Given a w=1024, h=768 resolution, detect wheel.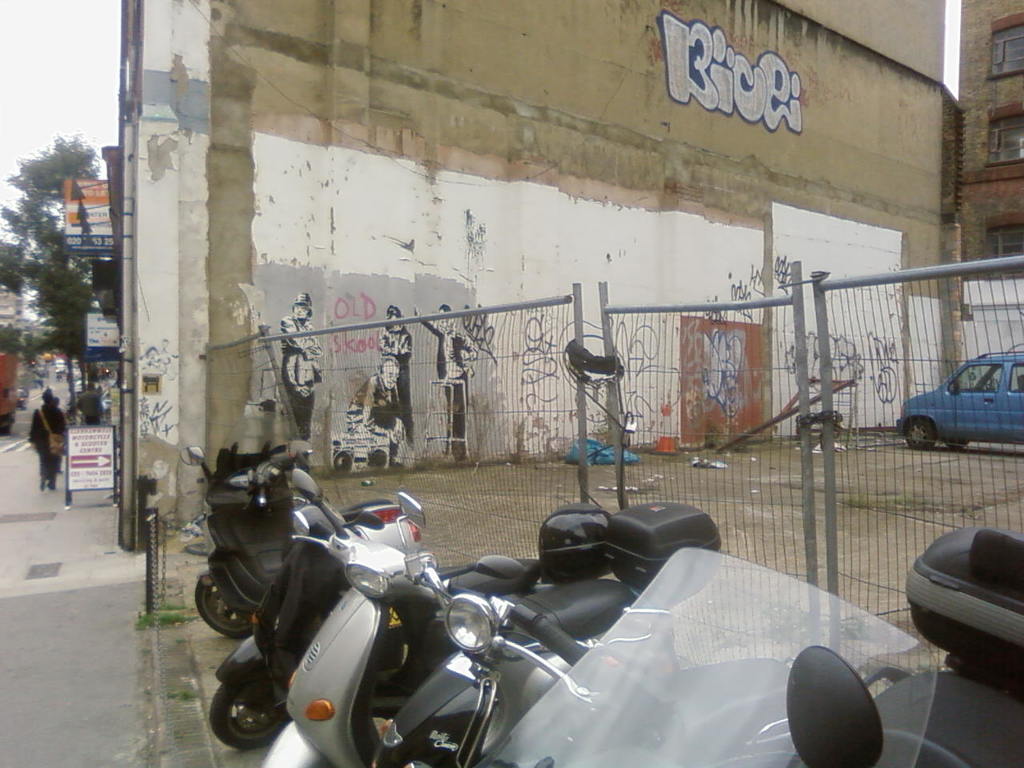
Rect(209, 686, 279, 749).
